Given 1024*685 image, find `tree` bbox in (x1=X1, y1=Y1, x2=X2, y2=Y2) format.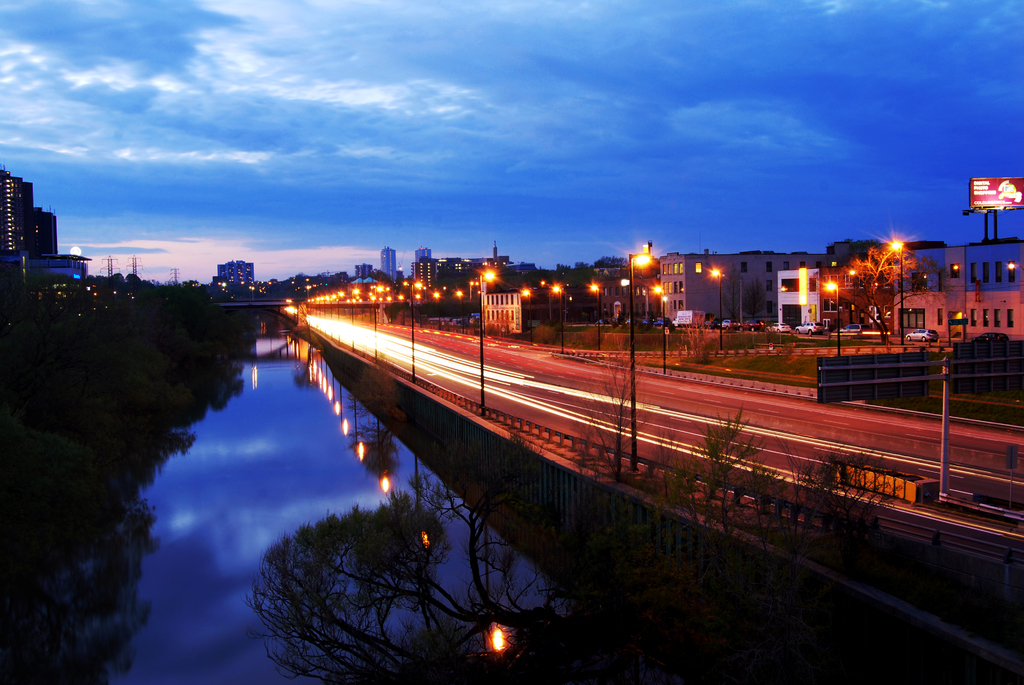
(x1=739, y1=278, x2=770, y2=320).
